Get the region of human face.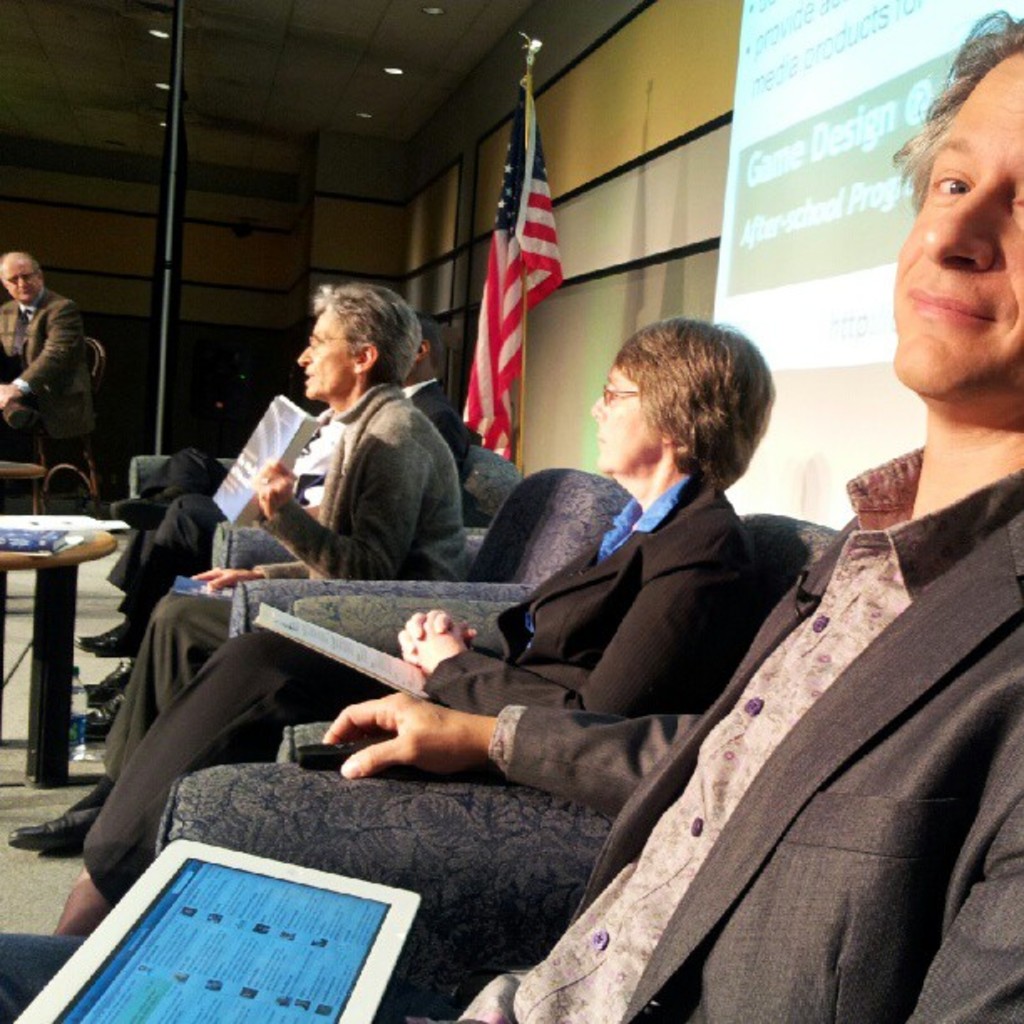
[left=296, top=308, right=356, bottom=397].
